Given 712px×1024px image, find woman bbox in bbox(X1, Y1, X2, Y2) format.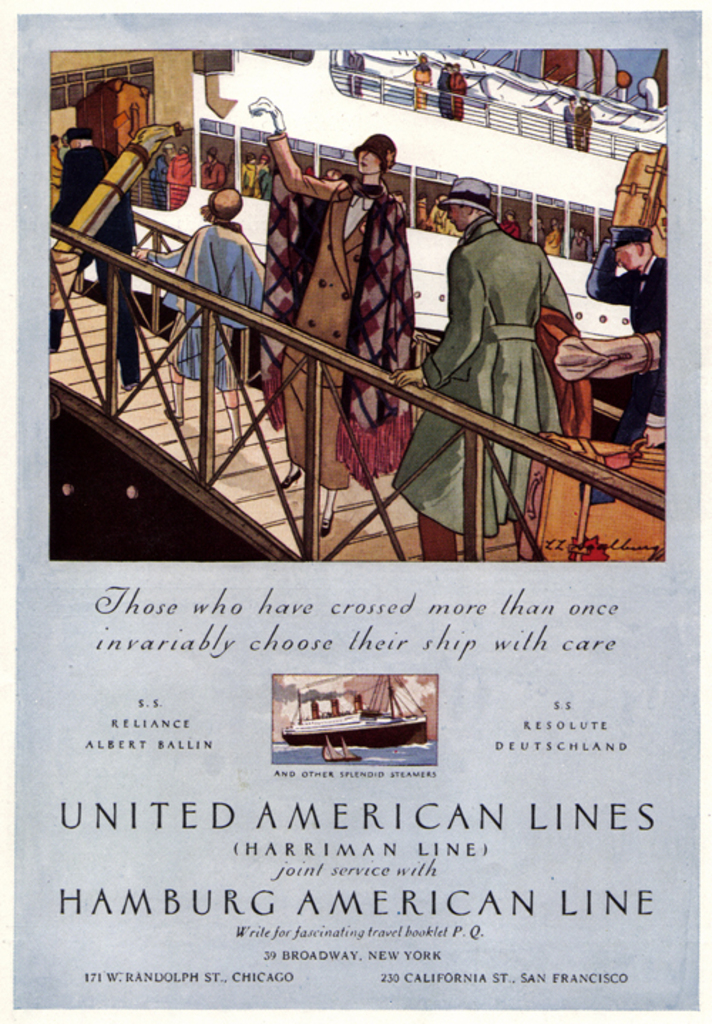
bbox(132, 188, 263, 453).
